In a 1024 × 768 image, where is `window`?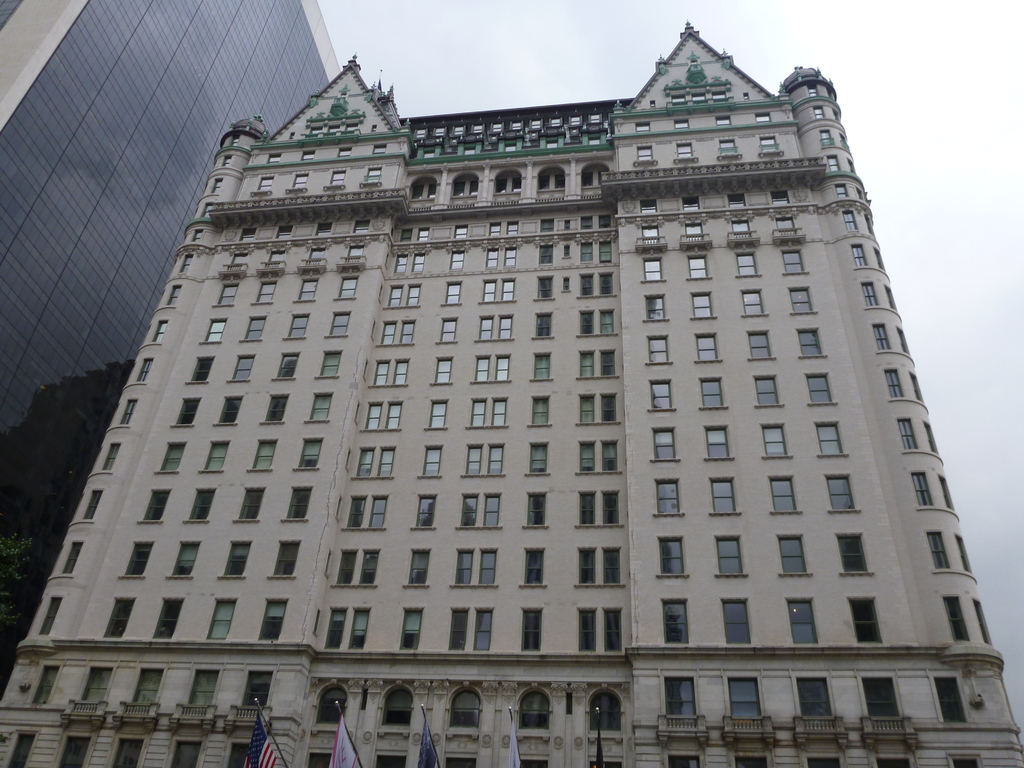
box(561, 240, 574, 257).
